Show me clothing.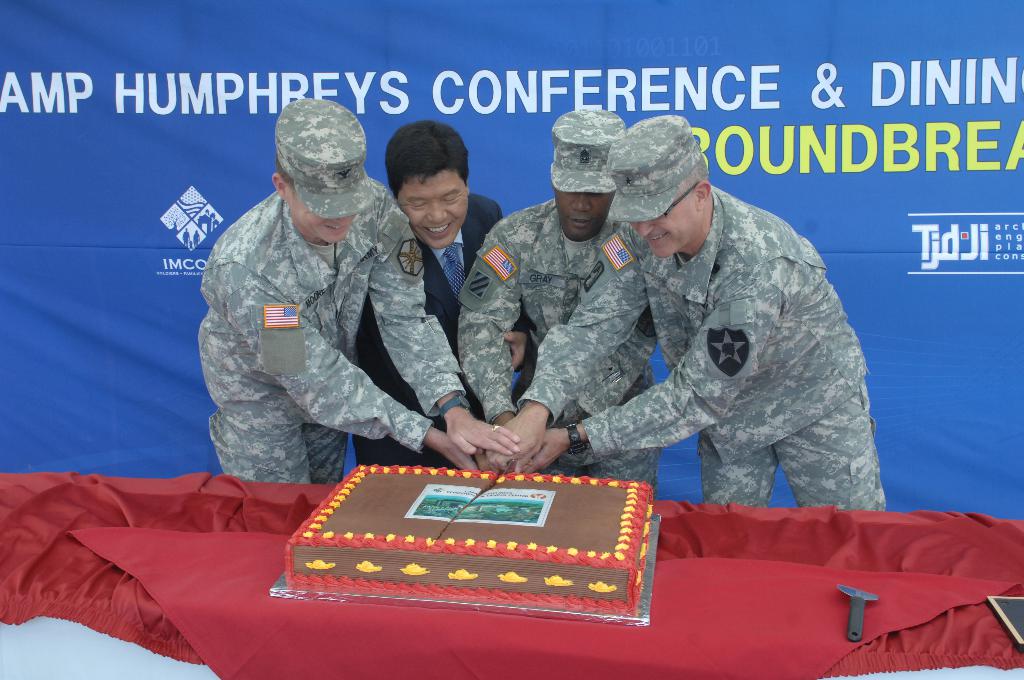
clothing is here: detection(179, 180, 465, 446).
